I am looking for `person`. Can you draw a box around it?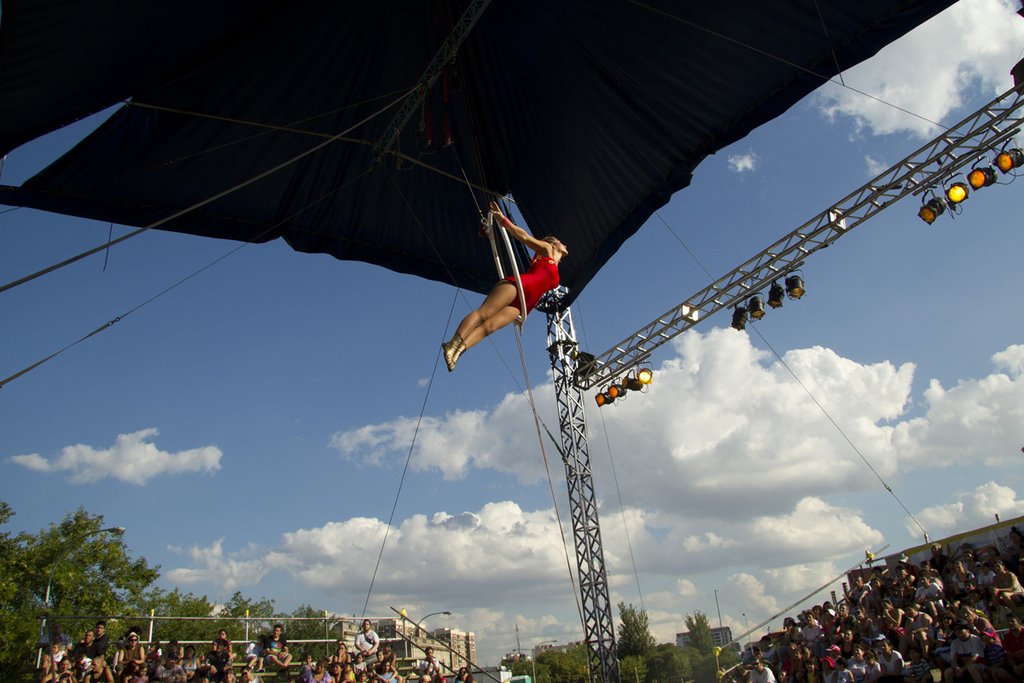
Sure, the bounding box is region(35, 647, 57, 682).
